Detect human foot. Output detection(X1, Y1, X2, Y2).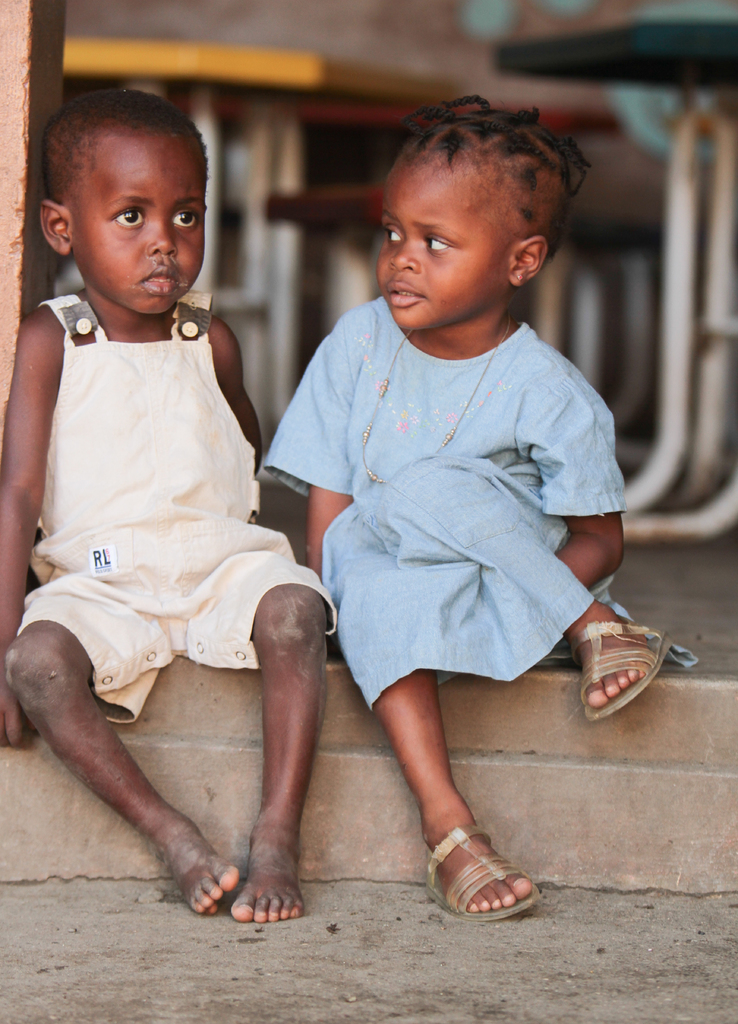
detection(576, 616, 659, 705).
